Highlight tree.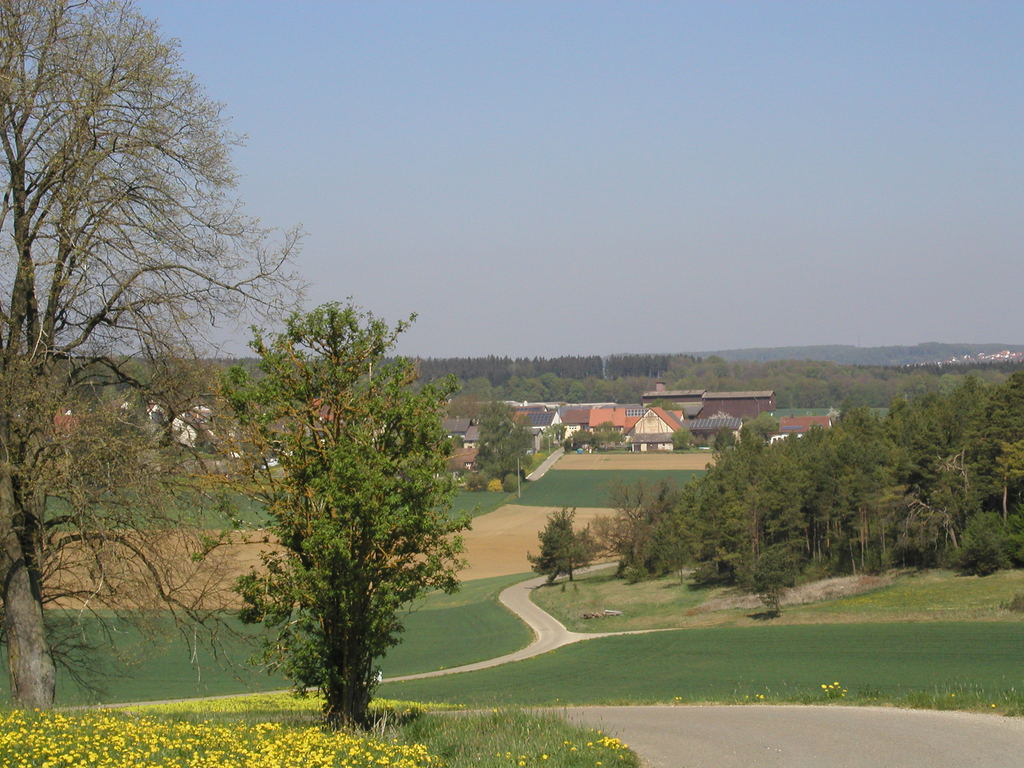
Highlighted region: Rect(472, 399, 532, 476).
